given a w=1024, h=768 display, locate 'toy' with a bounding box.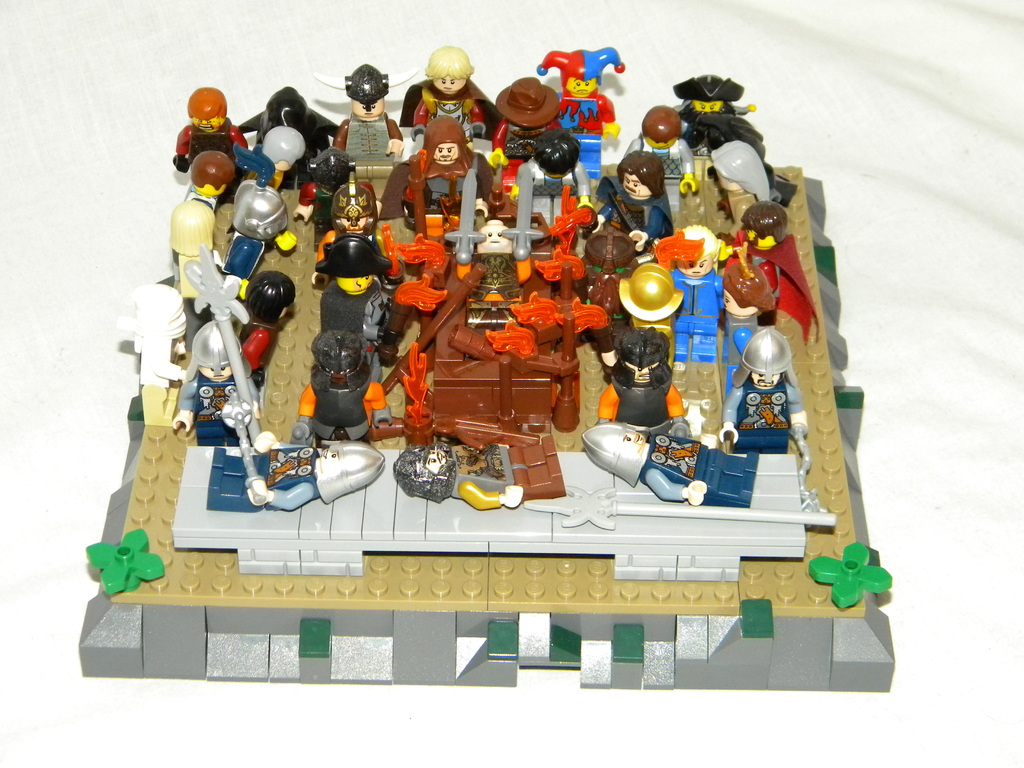
Located: <bbox>624, 266, 687, 360</bbox>.
